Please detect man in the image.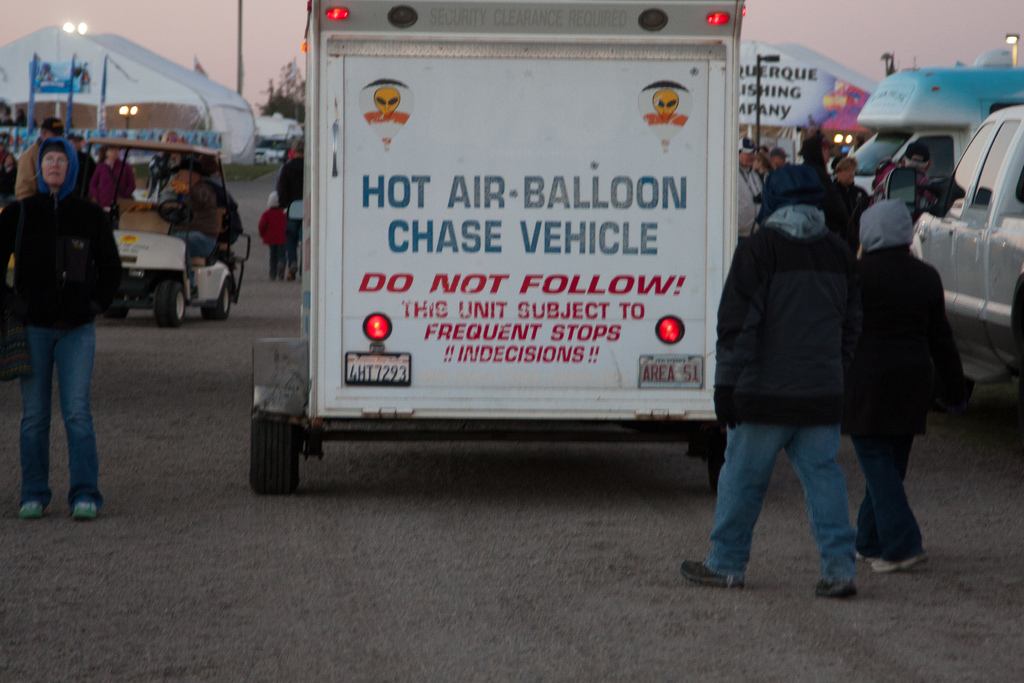
(x1=68, y1=133, x2=93, y2=186).
